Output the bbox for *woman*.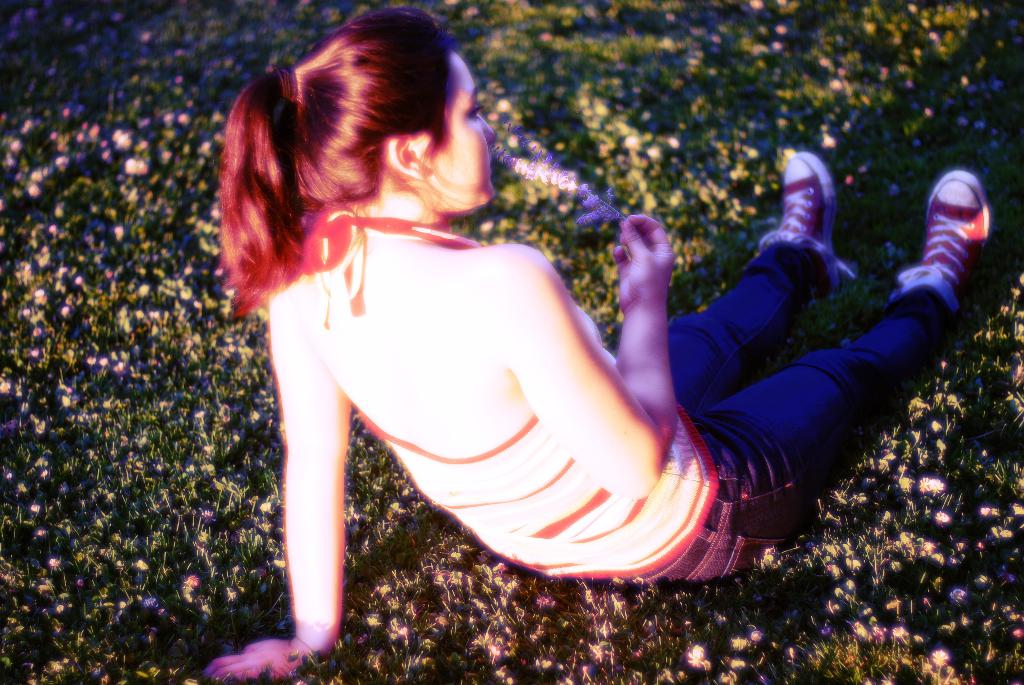
(210,0,984,684).
